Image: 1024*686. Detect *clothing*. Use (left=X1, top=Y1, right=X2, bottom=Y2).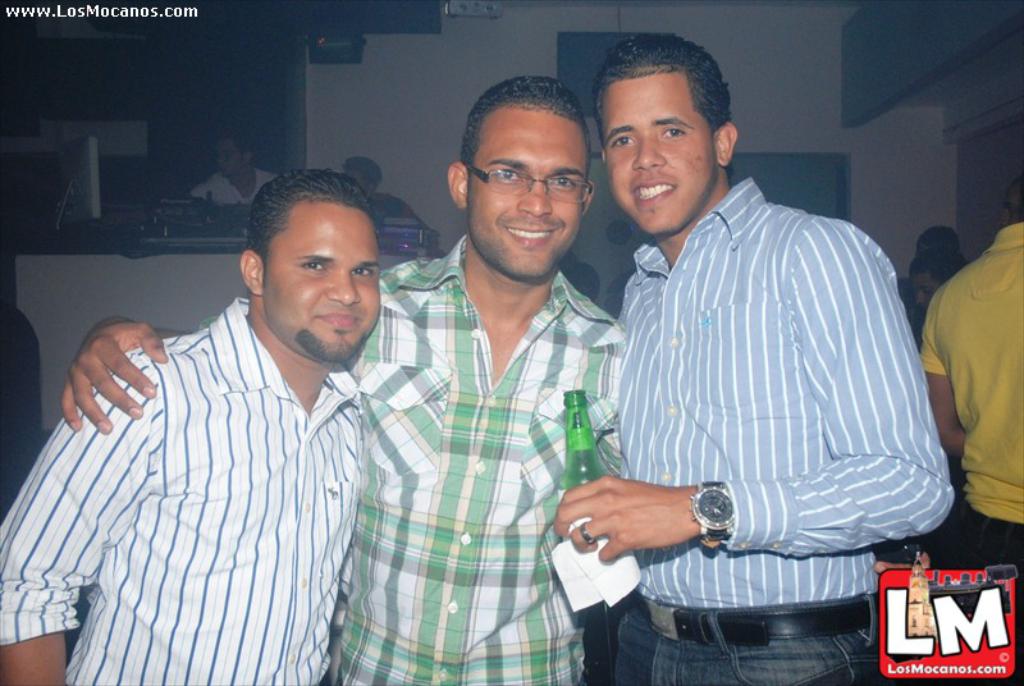
(left=0, top=297, right=362, bottom=685).
